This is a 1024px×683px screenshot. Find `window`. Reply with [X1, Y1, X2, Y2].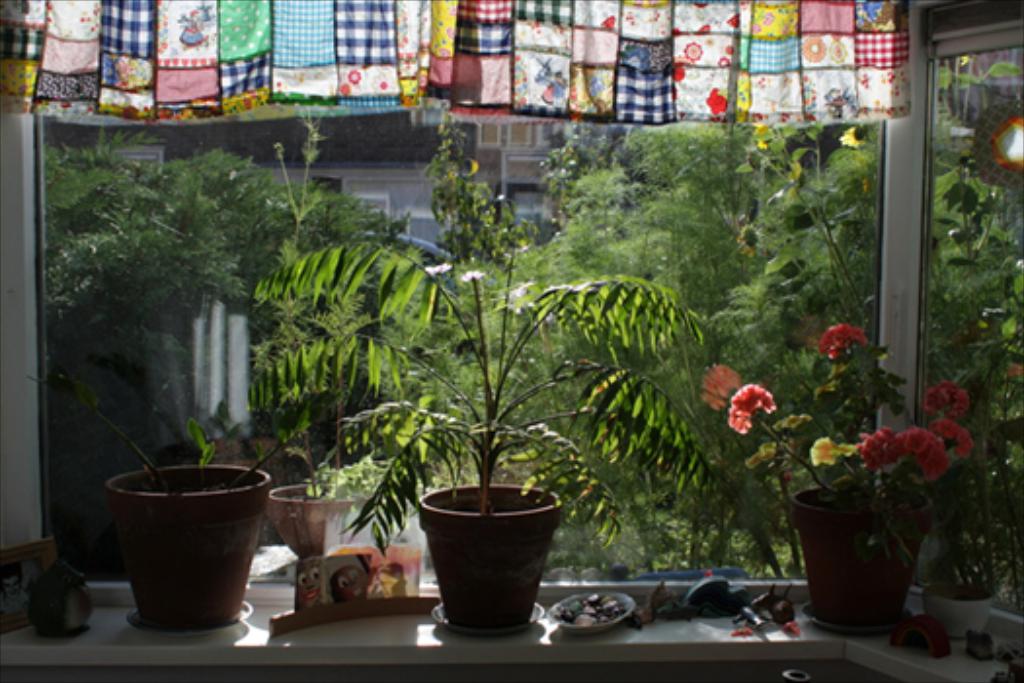
[35, 0, 938, 595].
